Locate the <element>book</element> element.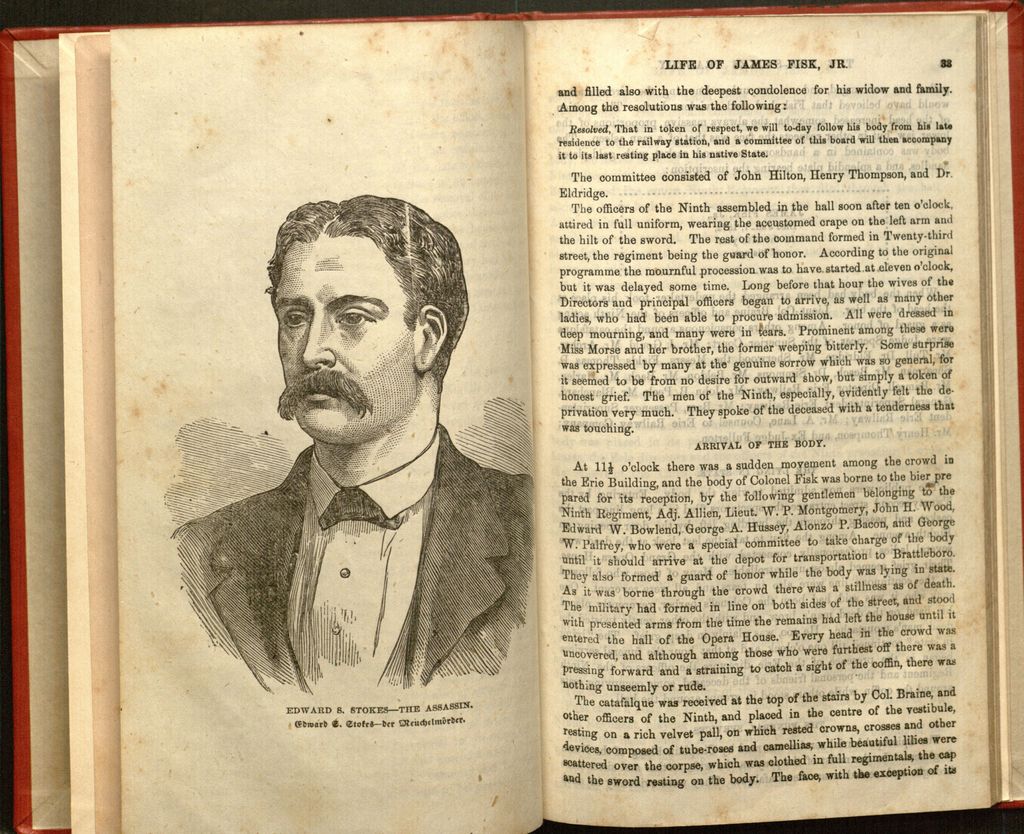
Element bbox: box=[1, 0, 1023, 833].
